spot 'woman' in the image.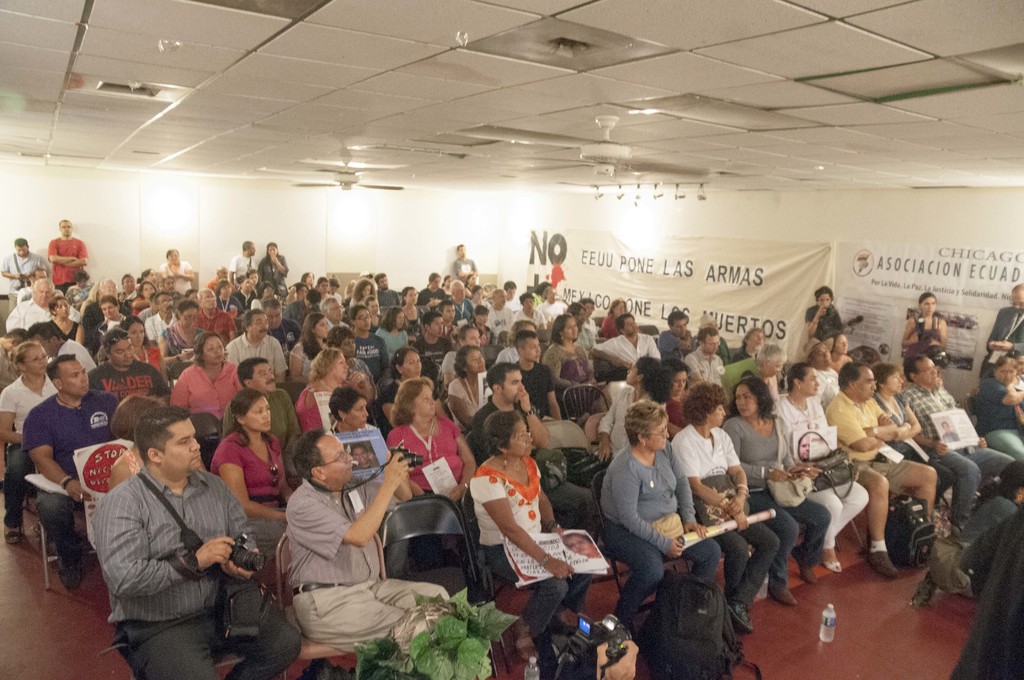
'woman' found at crop(468, 412, 599, 658).
